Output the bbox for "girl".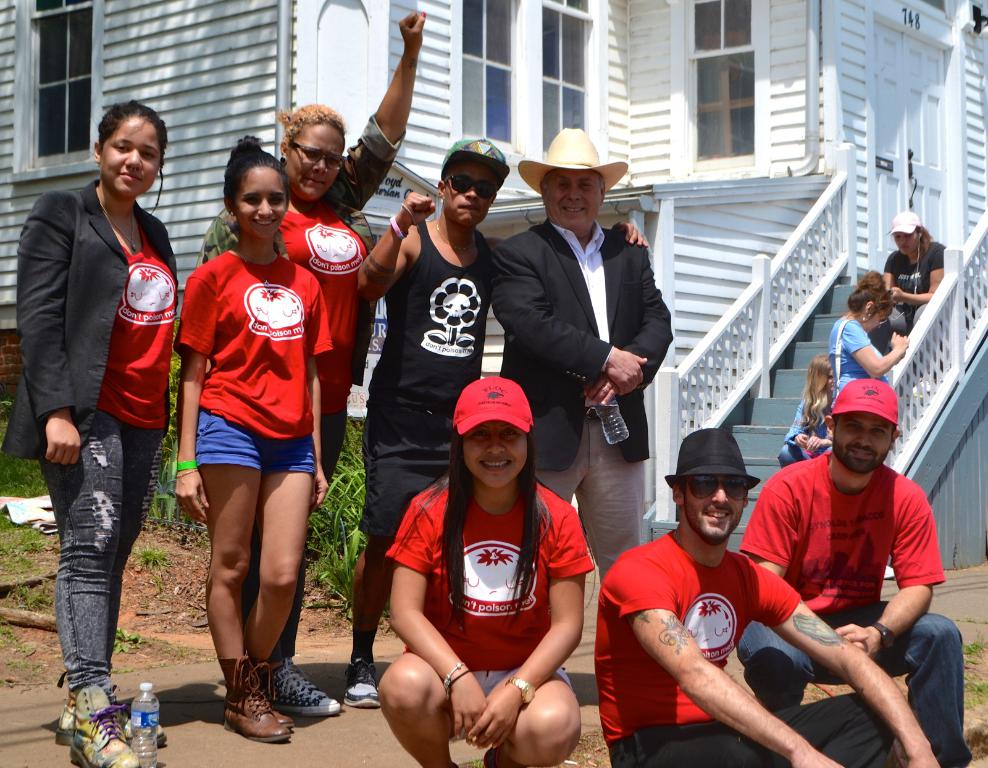
(left=19, top=99, right=180, bottom=767).
